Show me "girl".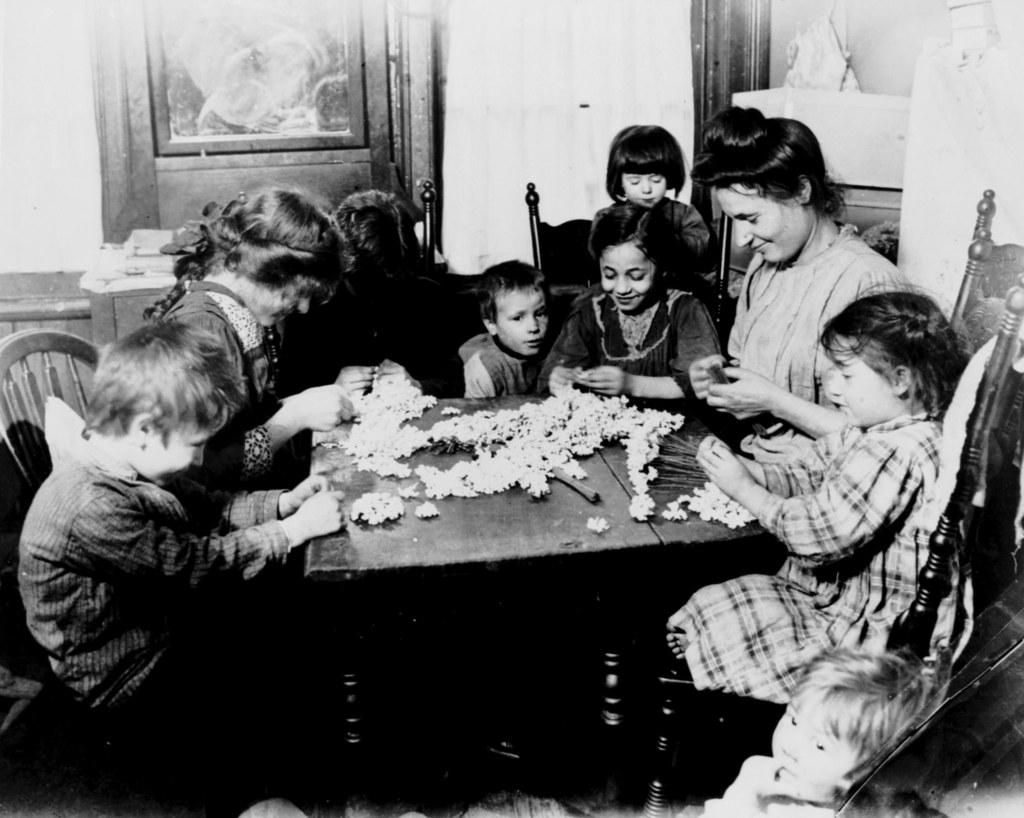
"girl" is here: BBox(668, 282, 975, 705).
